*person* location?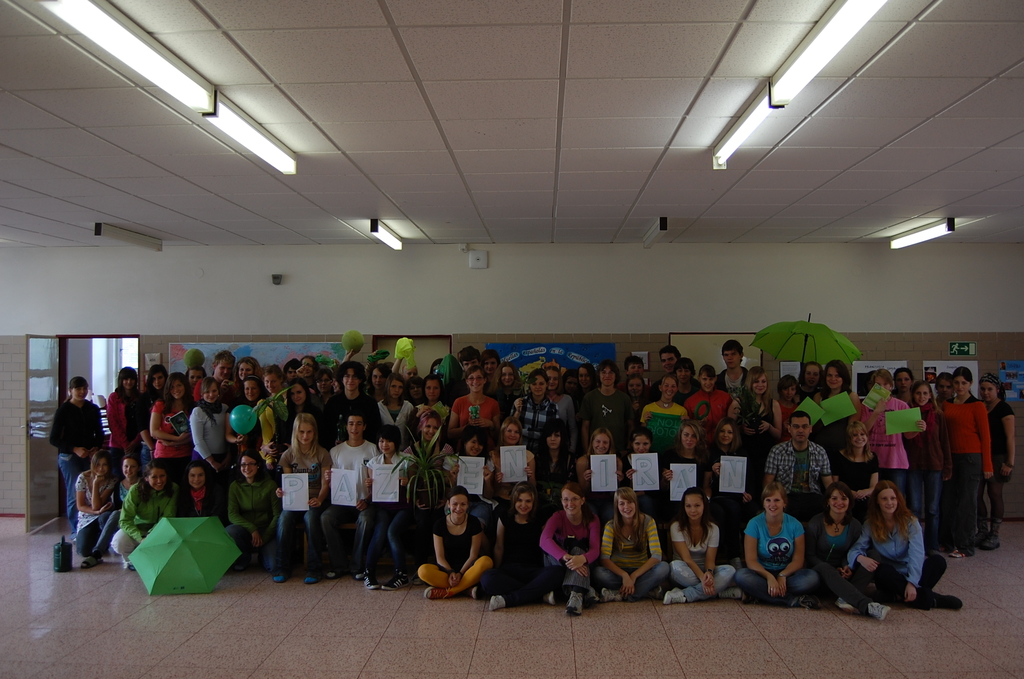
{"left": 977, "top": 370, "right": 1016, "bottom": 550}
